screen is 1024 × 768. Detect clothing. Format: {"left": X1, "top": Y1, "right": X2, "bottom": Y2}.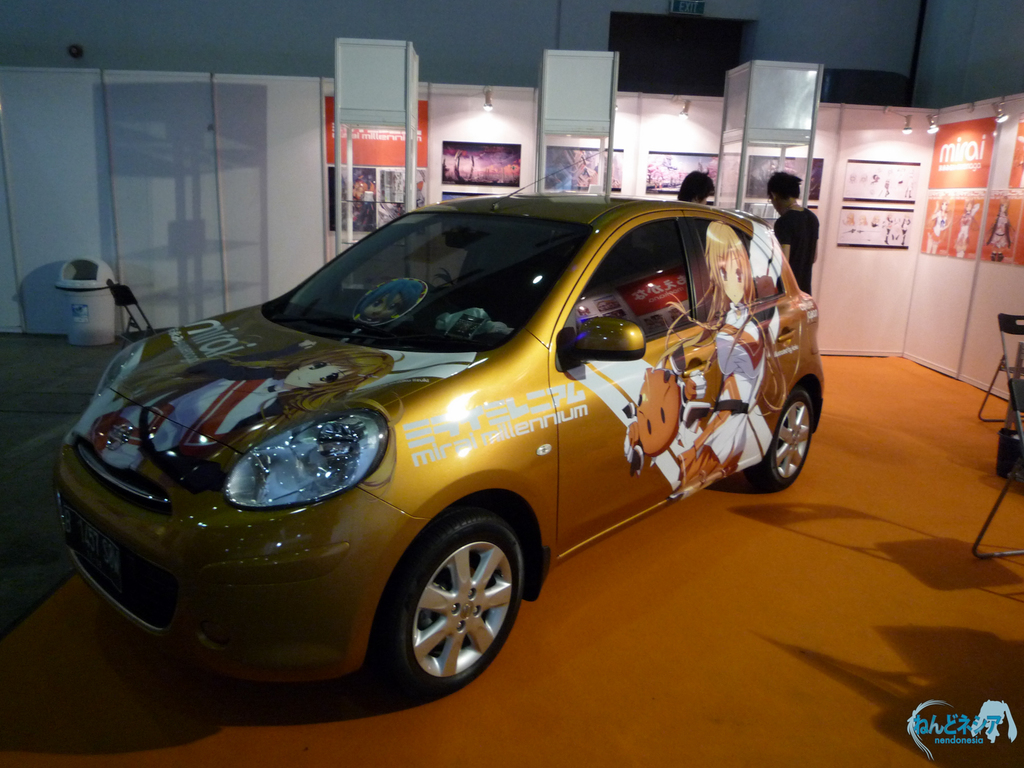
{"left": 985, "top": 211, "right": 1010, "bottom": 248}.
